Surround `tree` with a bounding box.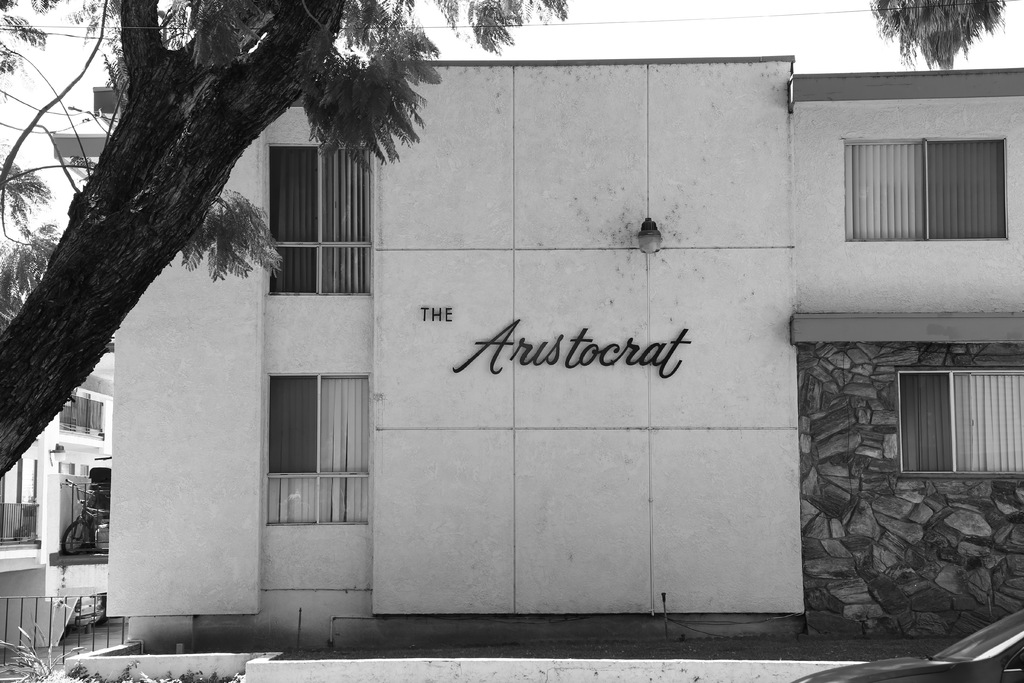
rect(874, 0, 1021, 69).
